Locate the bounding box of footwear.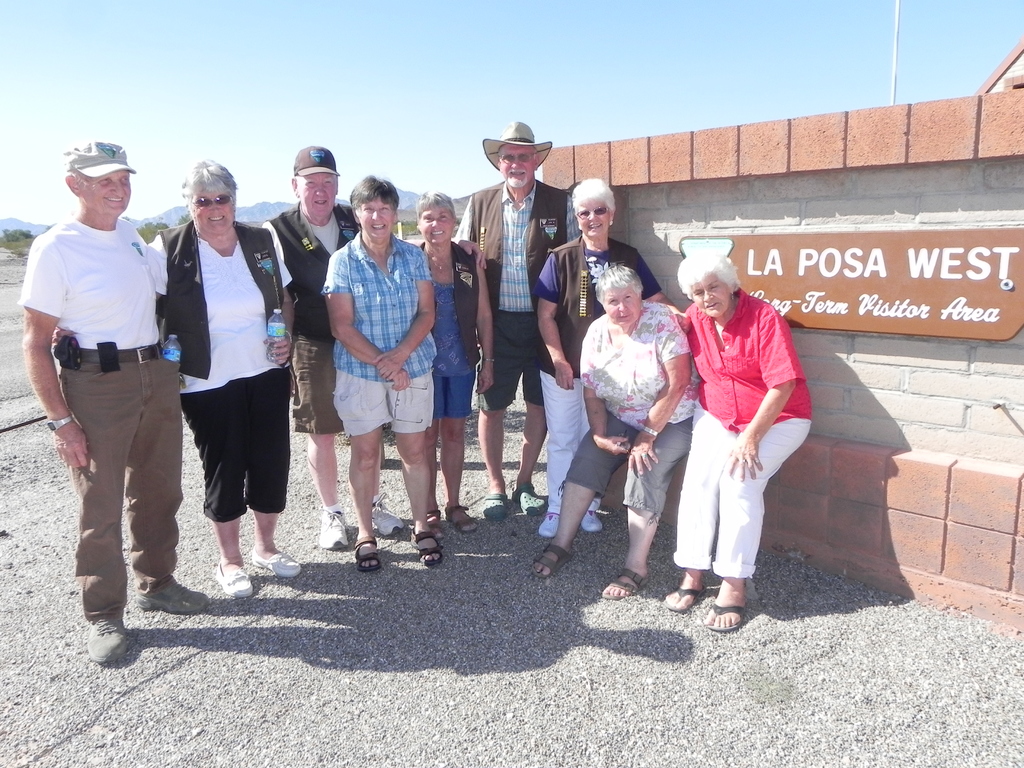
Bounding box: x1=481, y1=491, x2=508, y2=520.
